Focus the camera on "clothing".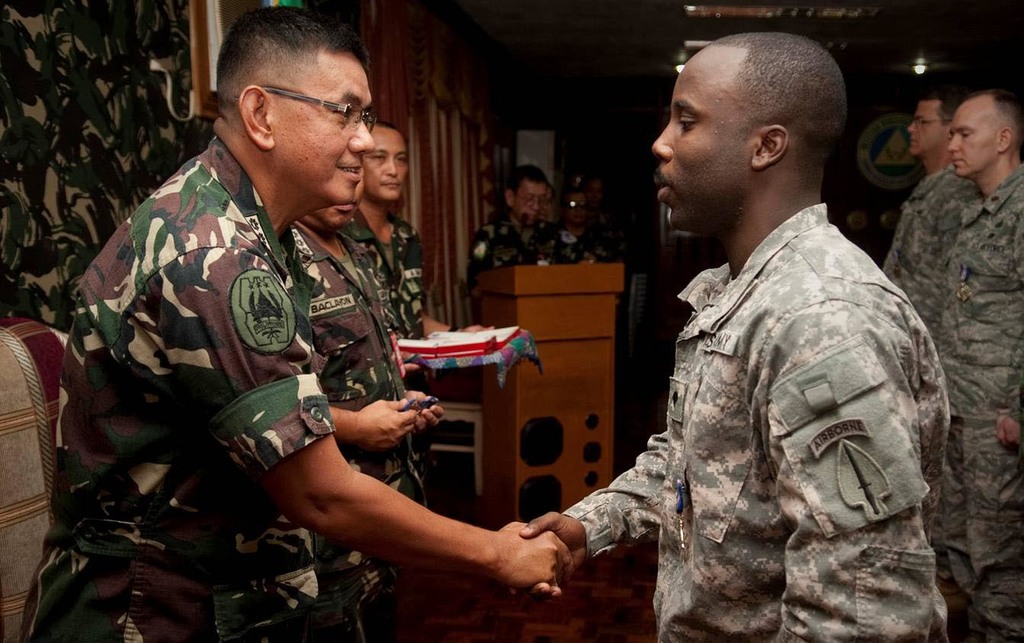
Focus region: (26,133,336,642).
